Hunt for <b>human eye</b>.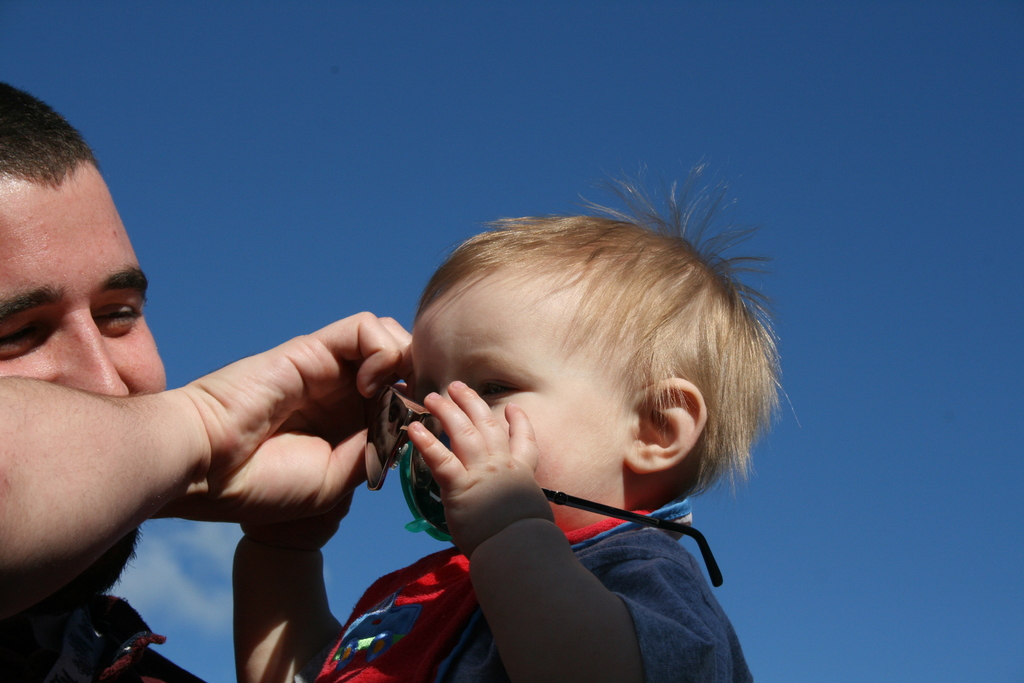
Hunted down at (471, 372, 525, 404).
